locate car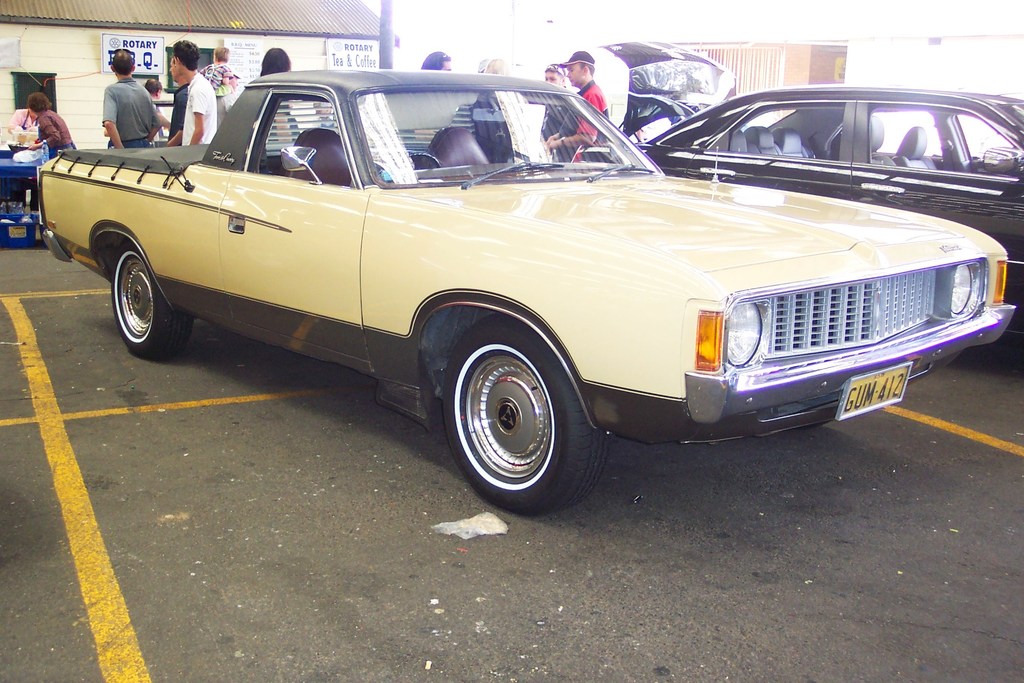
582,37,1023,304
